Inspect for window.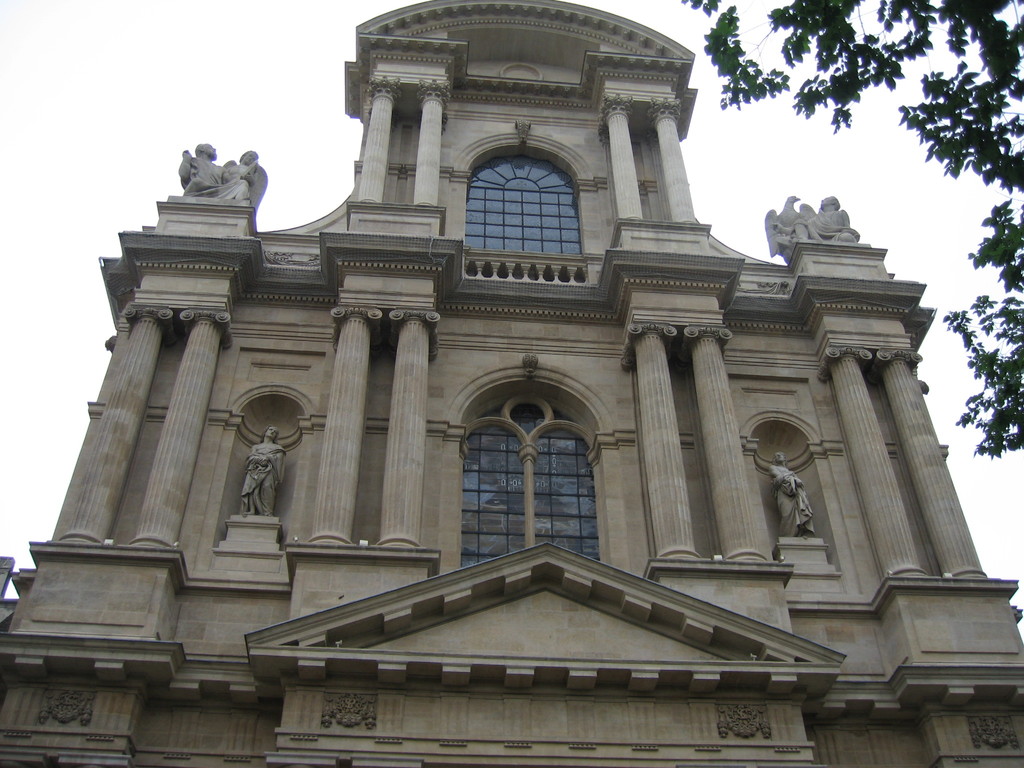
Inspection: [463, 152, 589, 275].
